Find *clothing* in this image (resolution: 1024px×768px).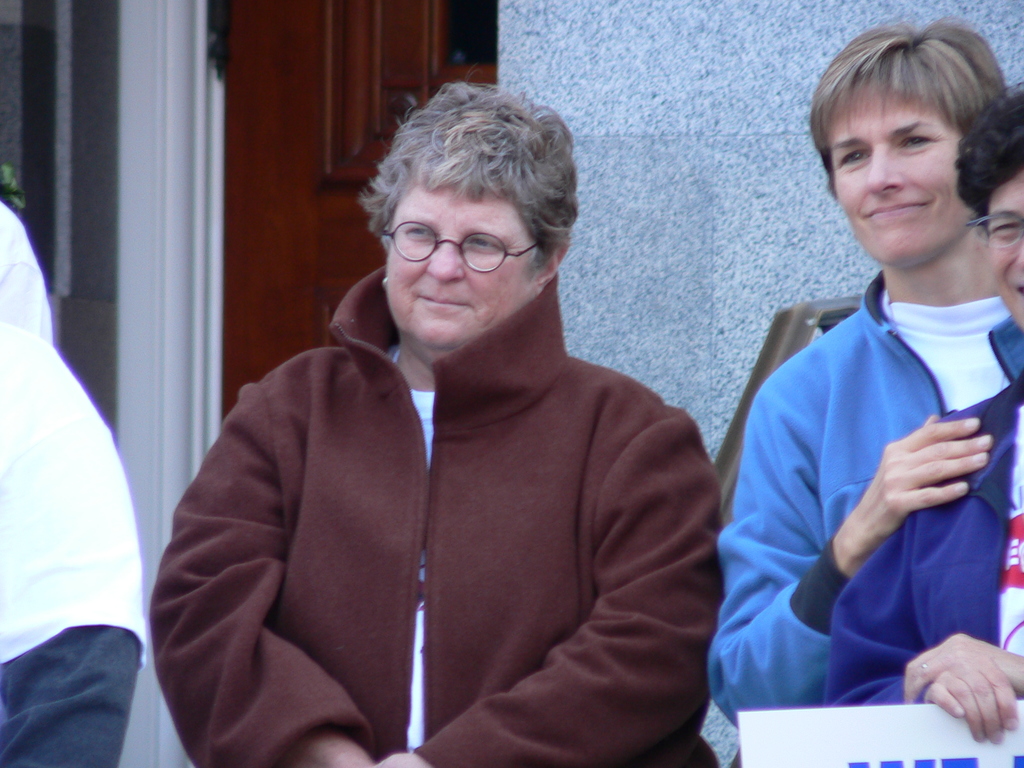
crop(140, 261, 717, 767).
